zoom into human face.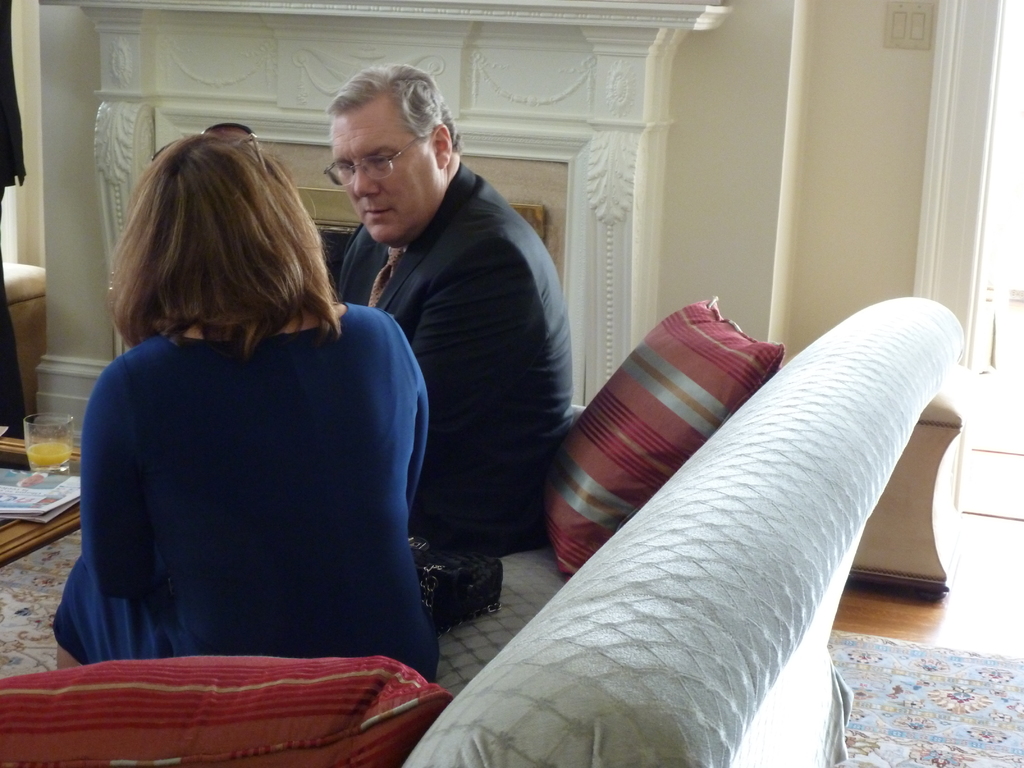
Zoom target: select_region(323, 93, 442, 245).
